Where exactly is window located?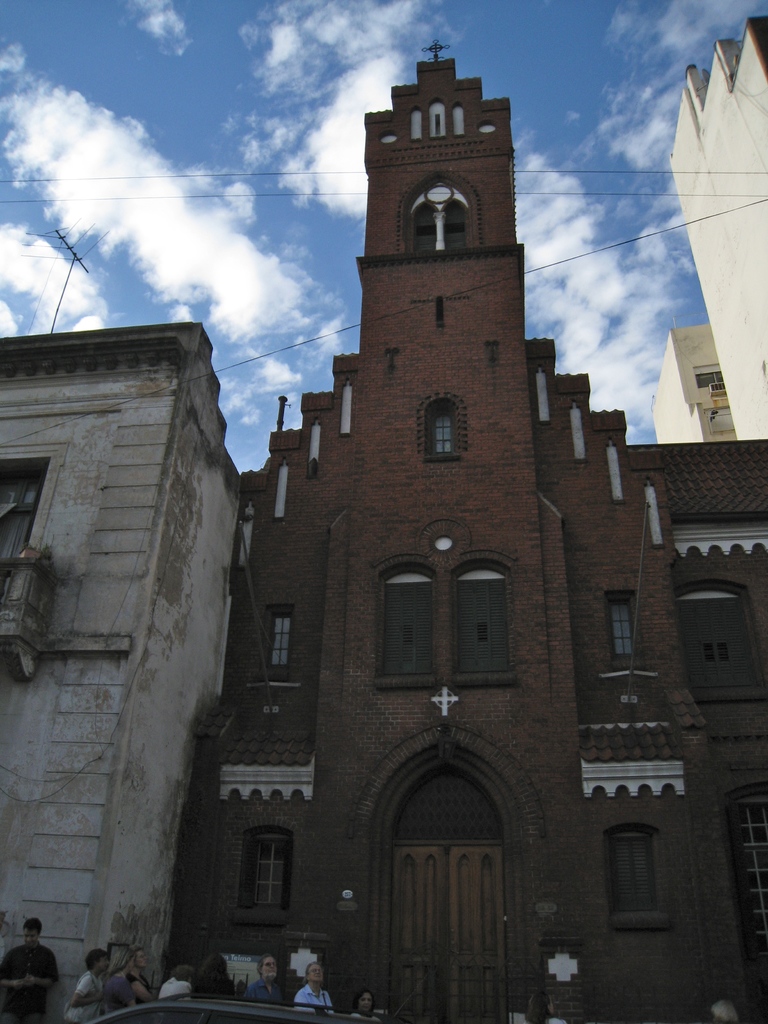
Its bounding box is 420:389:474:464.
